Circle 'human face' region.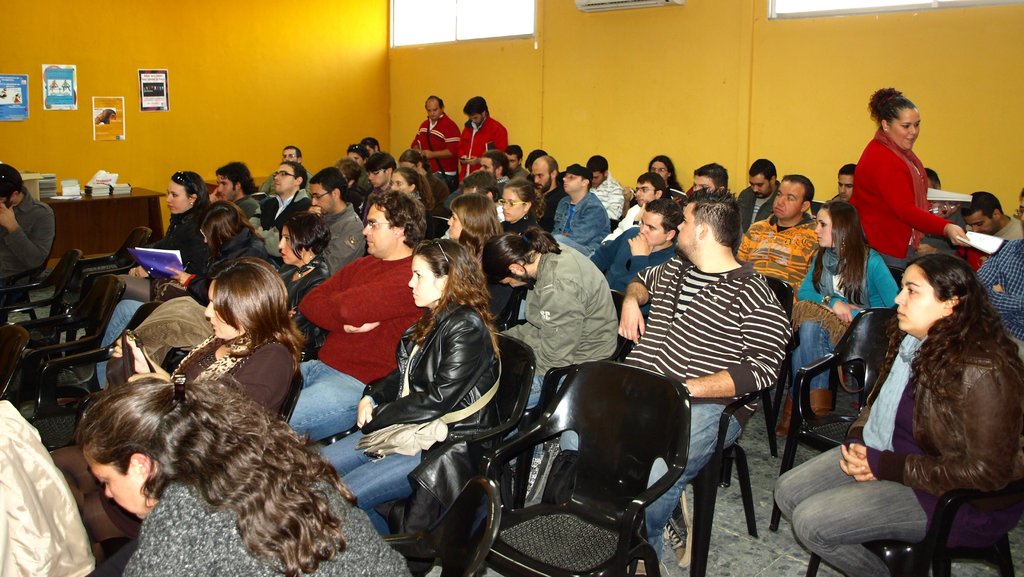
Region: (left=405, top=253, right=442, bottom=308).
